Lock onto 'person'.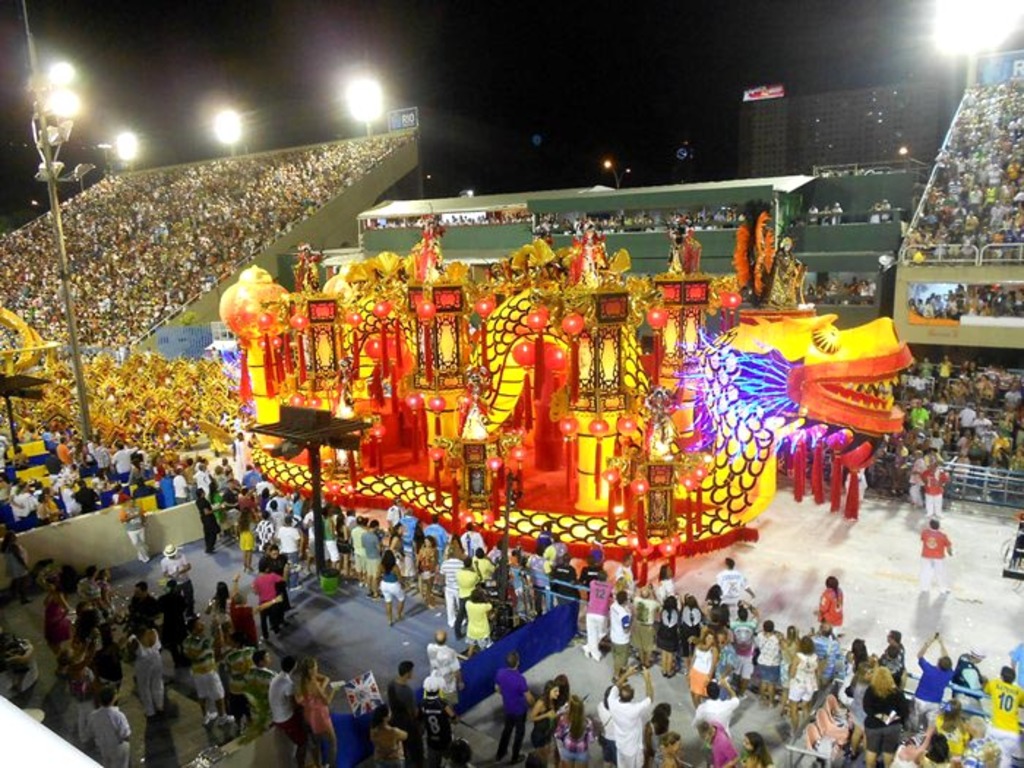
Locked: x1=439, y1=549, x2=467, y2=626.
